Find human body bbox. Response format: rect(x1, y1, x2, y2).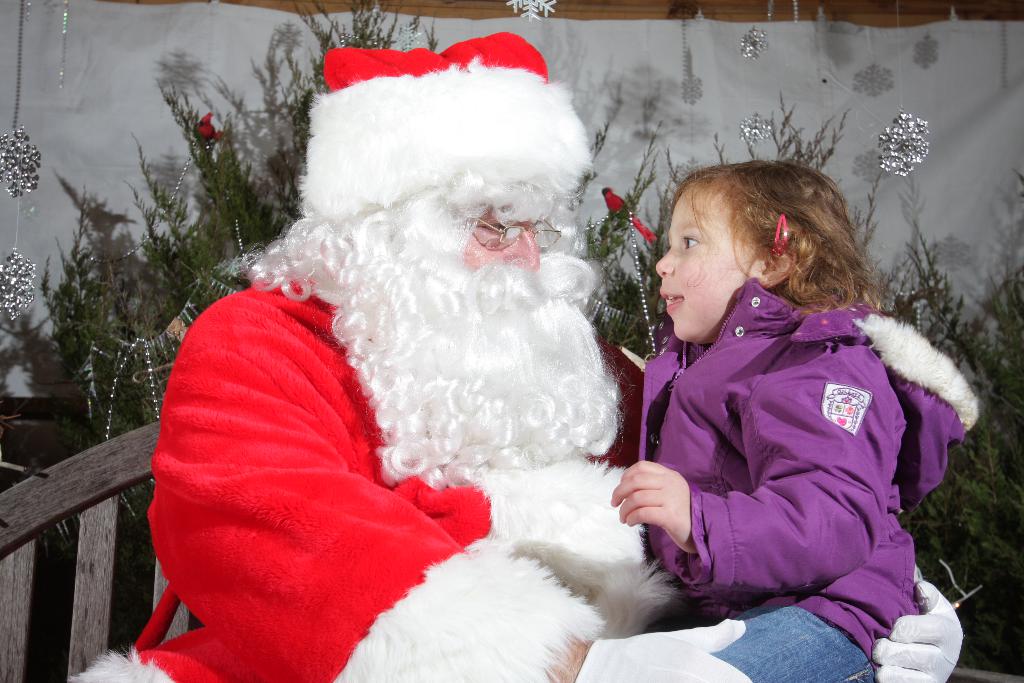
rect(56, 273, 967, 682).
